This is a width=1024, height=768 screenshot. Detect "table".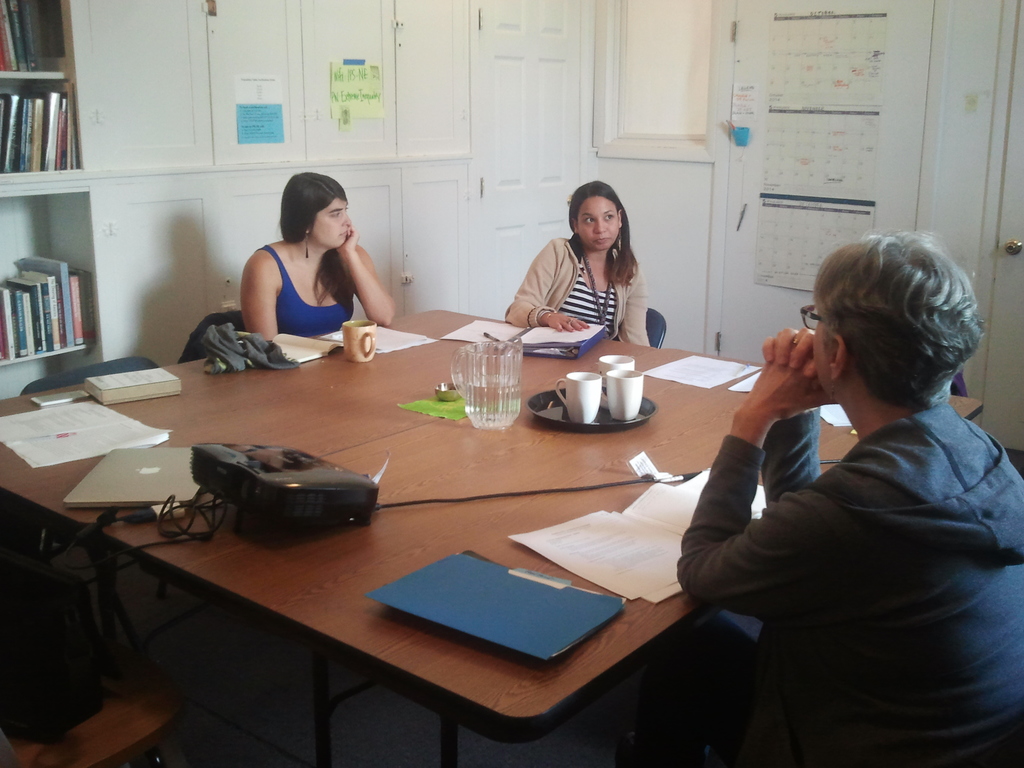
(left=0, top=307, right=979, bottom=760).
